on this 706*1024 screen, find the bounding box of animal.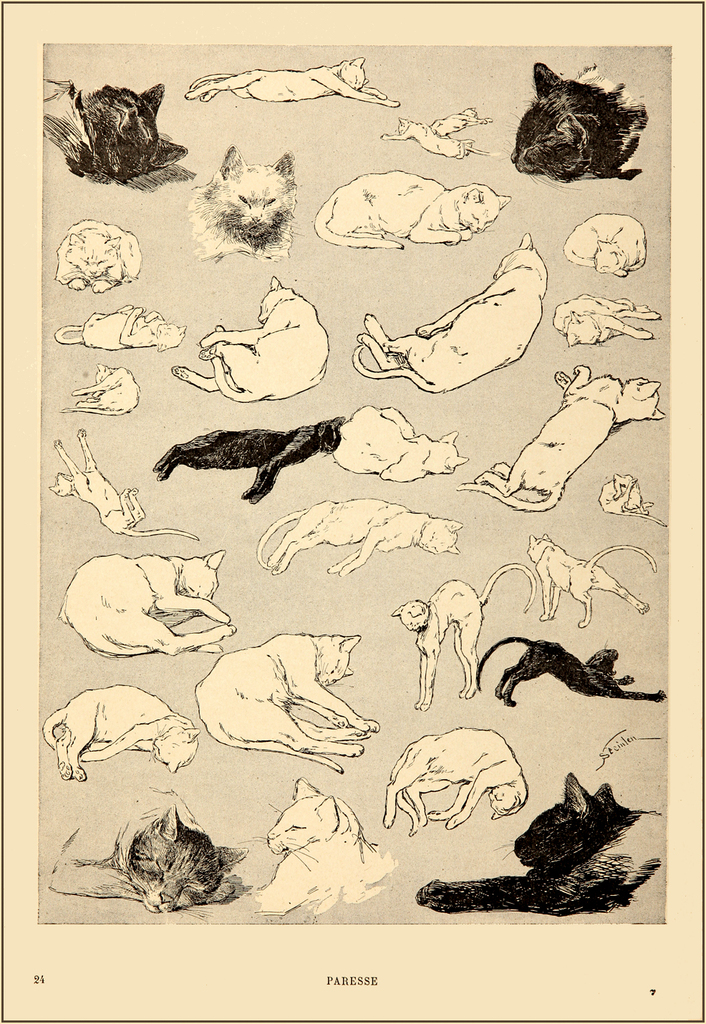
Bounding box: [332,410,474,488].
